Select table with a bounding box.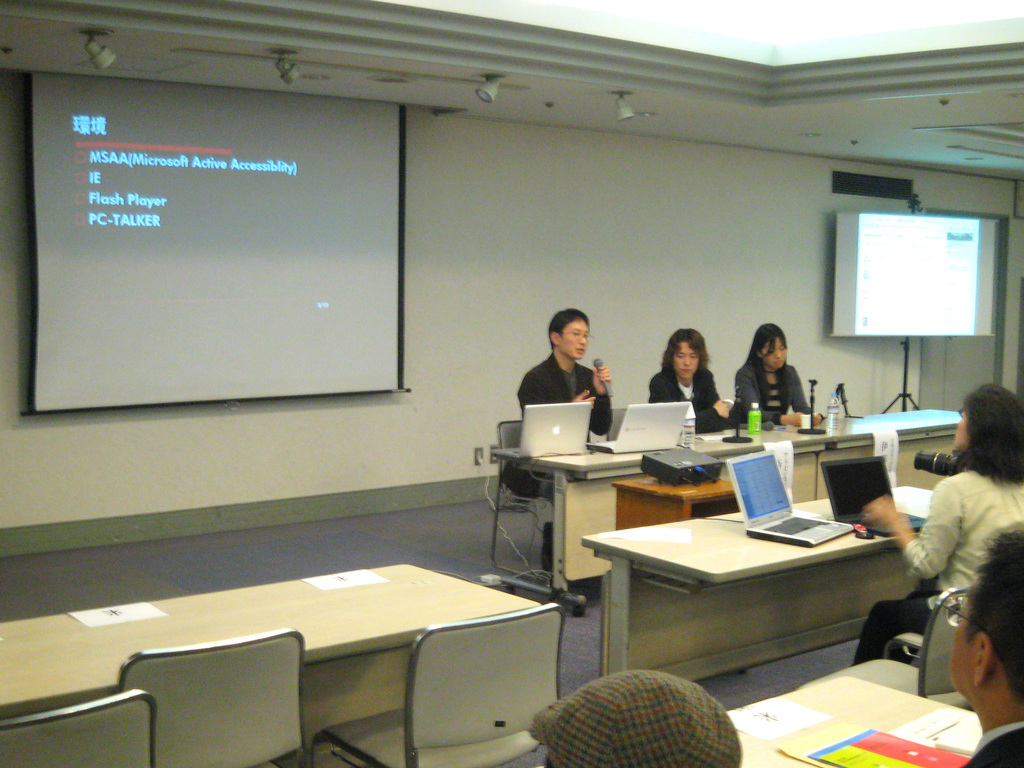
rect(737, 662, 986, 767).
